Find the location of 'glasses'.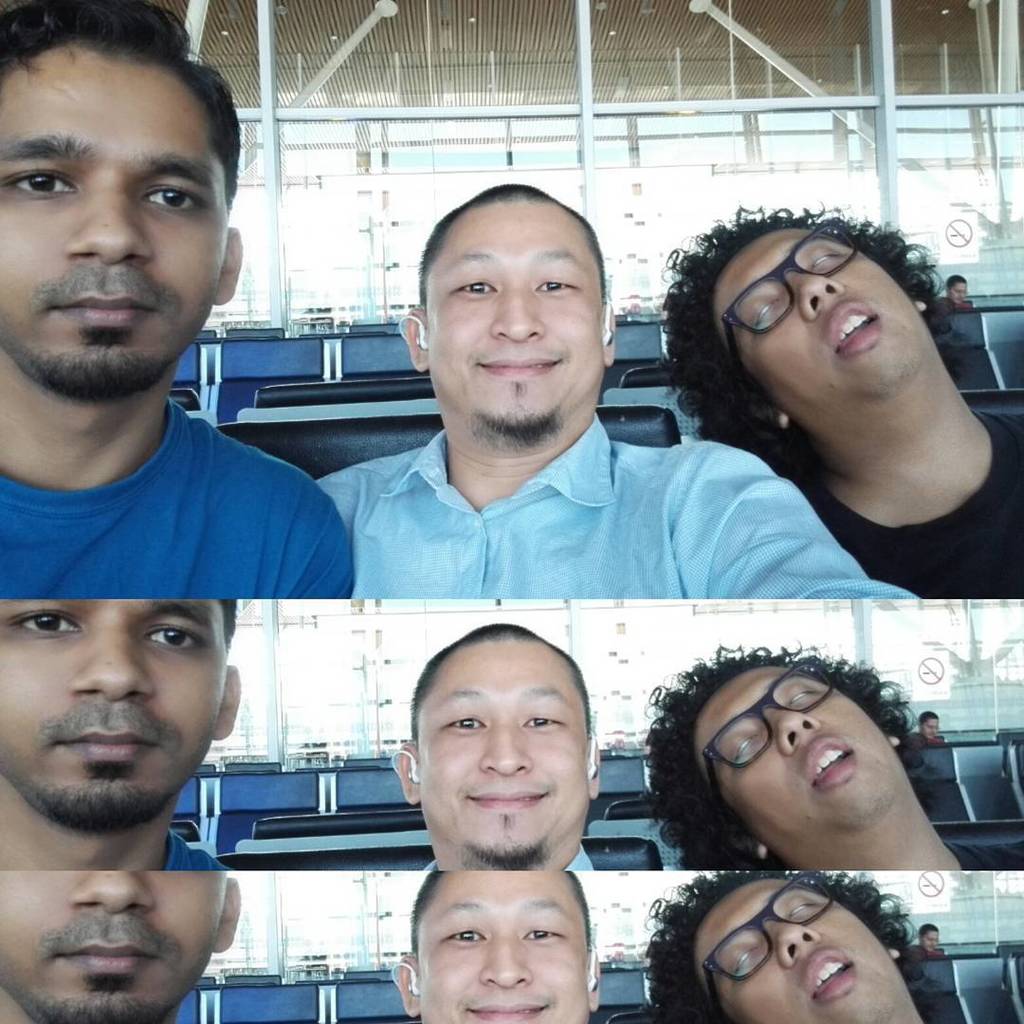
Location: region(702, 663, 845, 808).
